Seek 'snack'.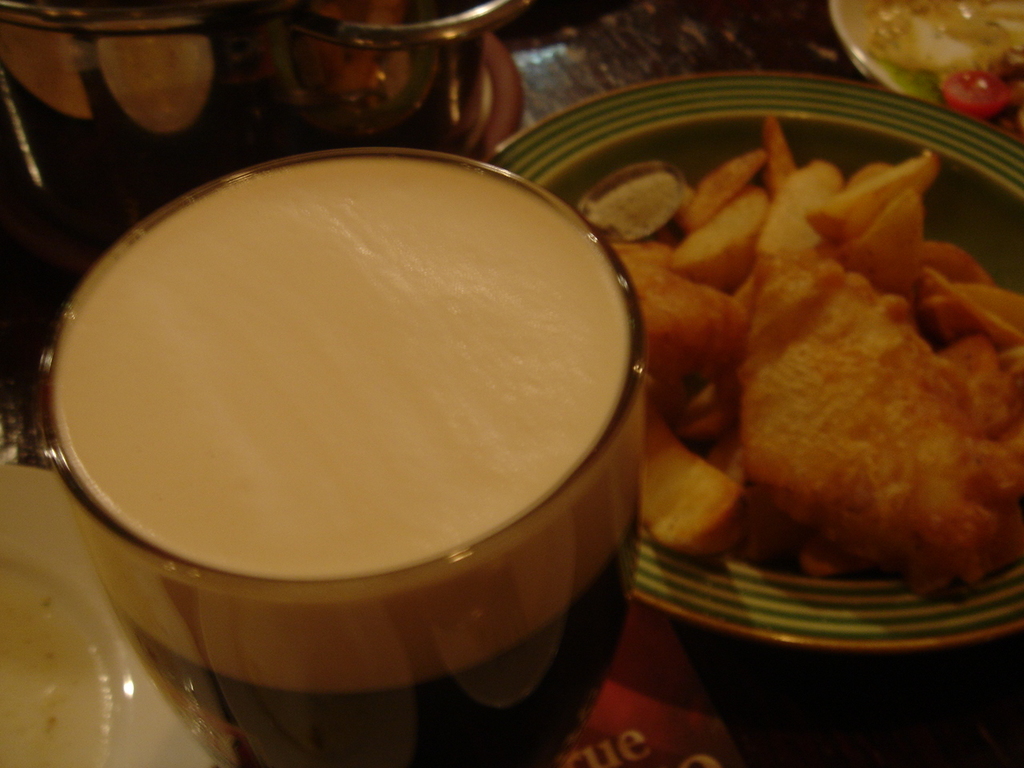
<bbox>39, 143, 649, 767</bbox>.
